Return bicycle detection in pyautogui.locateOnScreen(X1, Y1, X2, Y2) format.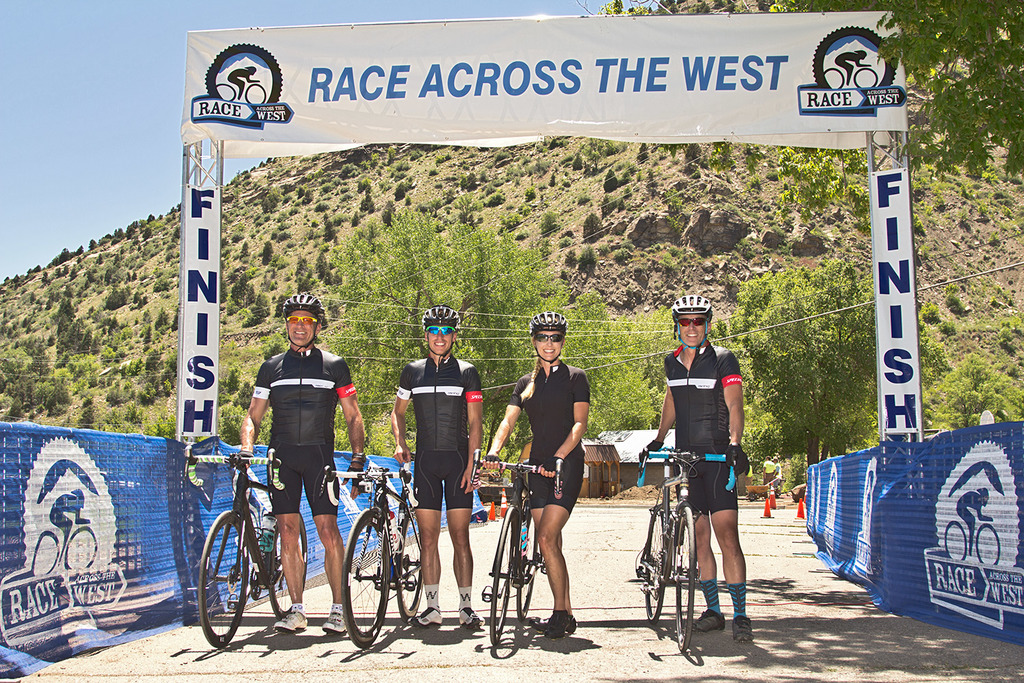
pyautogui.locateOnScreen(196, 423, 358, 651).
